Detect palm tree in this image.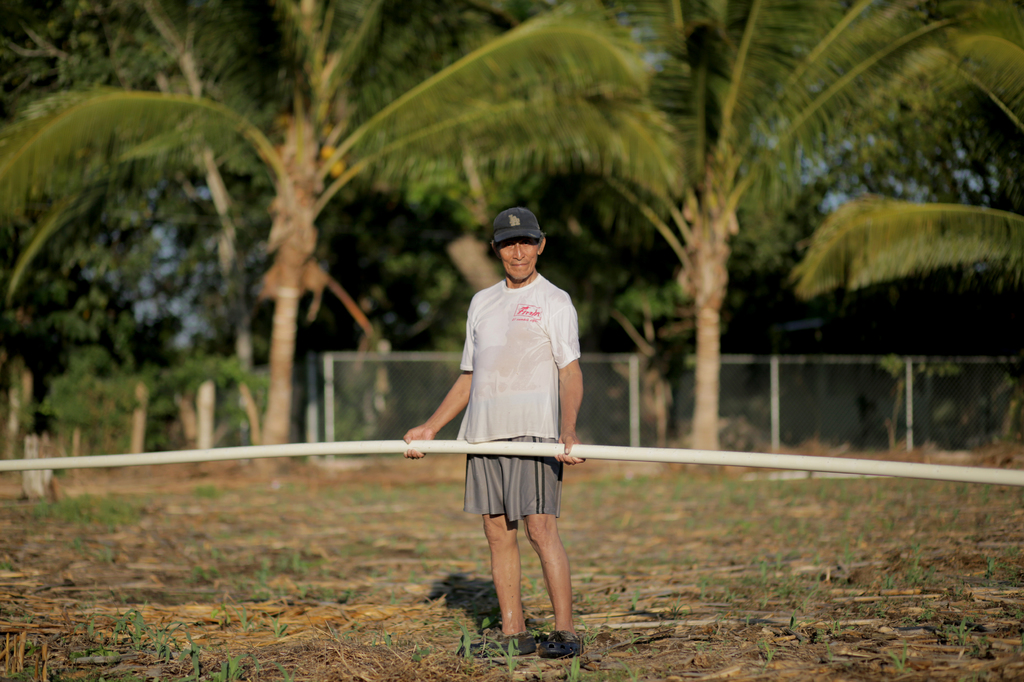
Detection: bbox=[436, 0, 1023, 455].
